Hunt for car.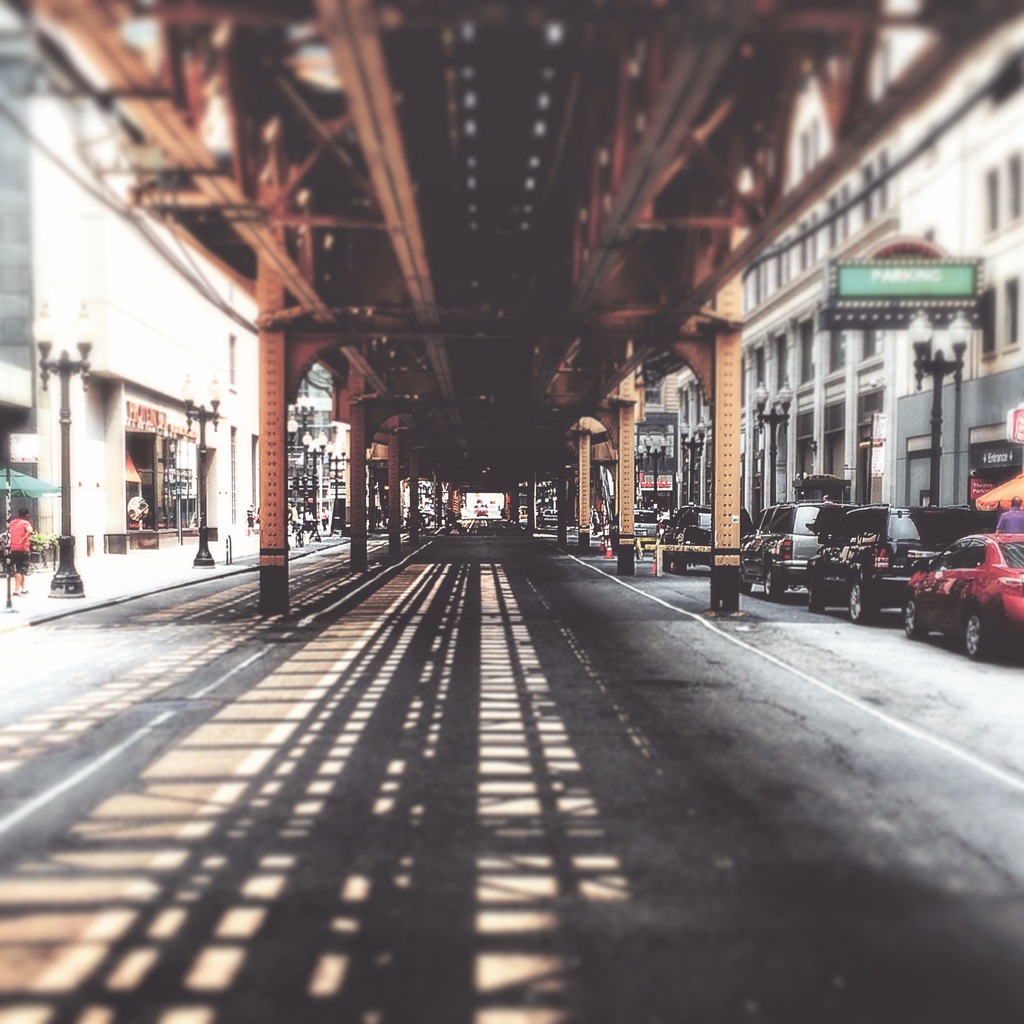
Hunted down at <bbox>907, 525, 1023, 666</bbox>.
